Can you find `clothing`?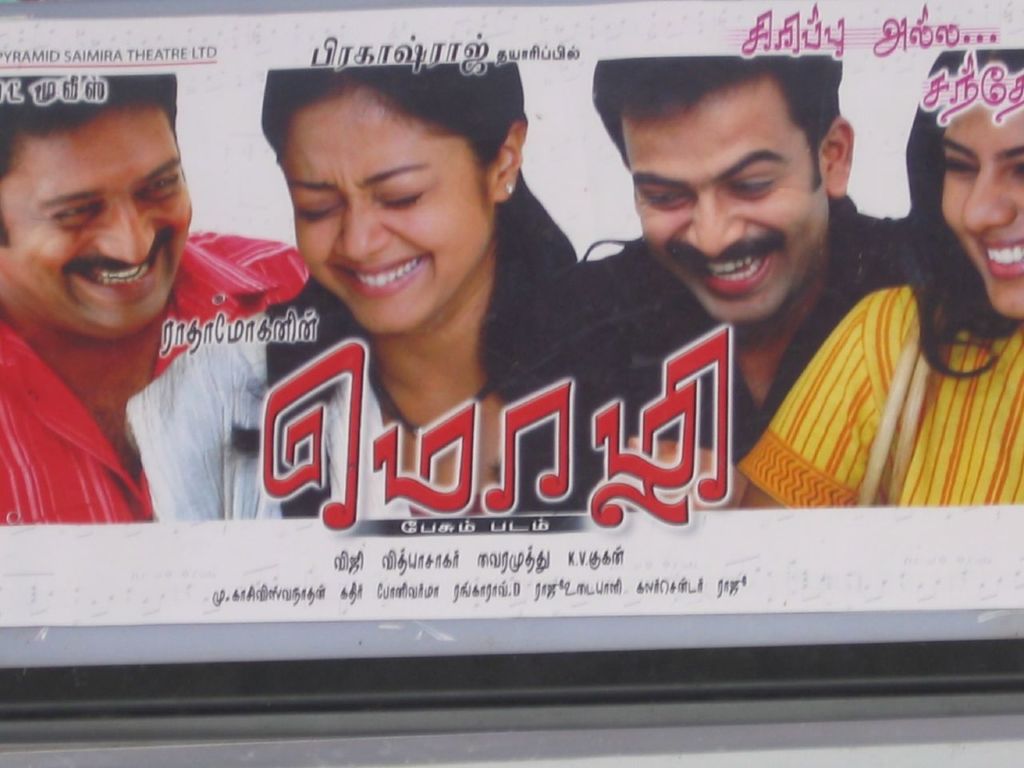
Yes, bounding box: left=0, top=151, right=259, bottom=547.
